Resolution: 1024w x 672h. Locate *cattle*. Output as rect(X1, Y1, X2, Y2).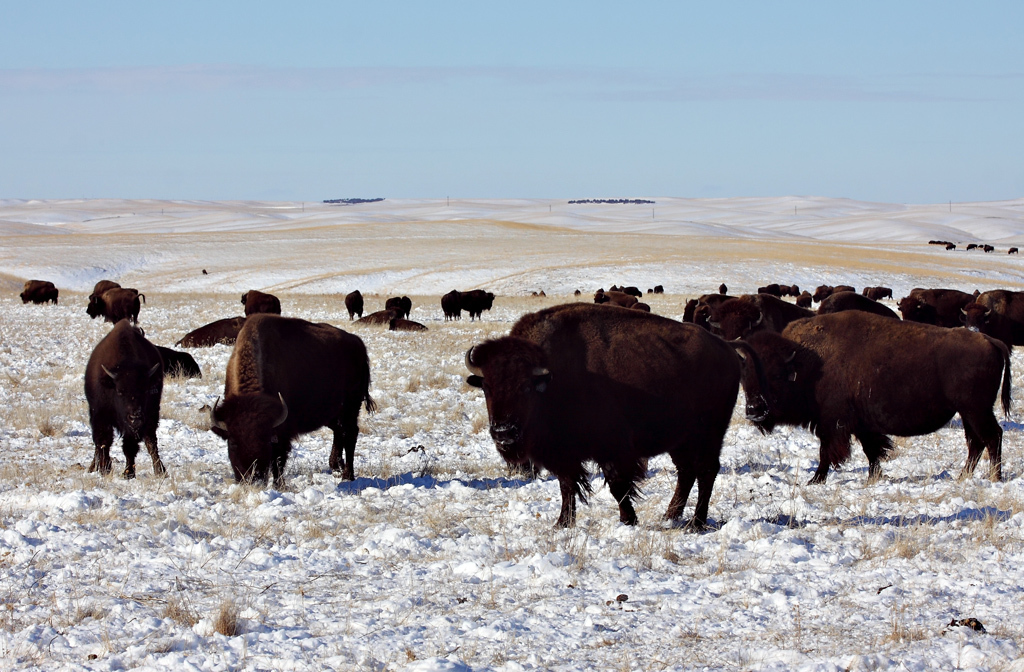
rect(204, 312, 374, 488).
